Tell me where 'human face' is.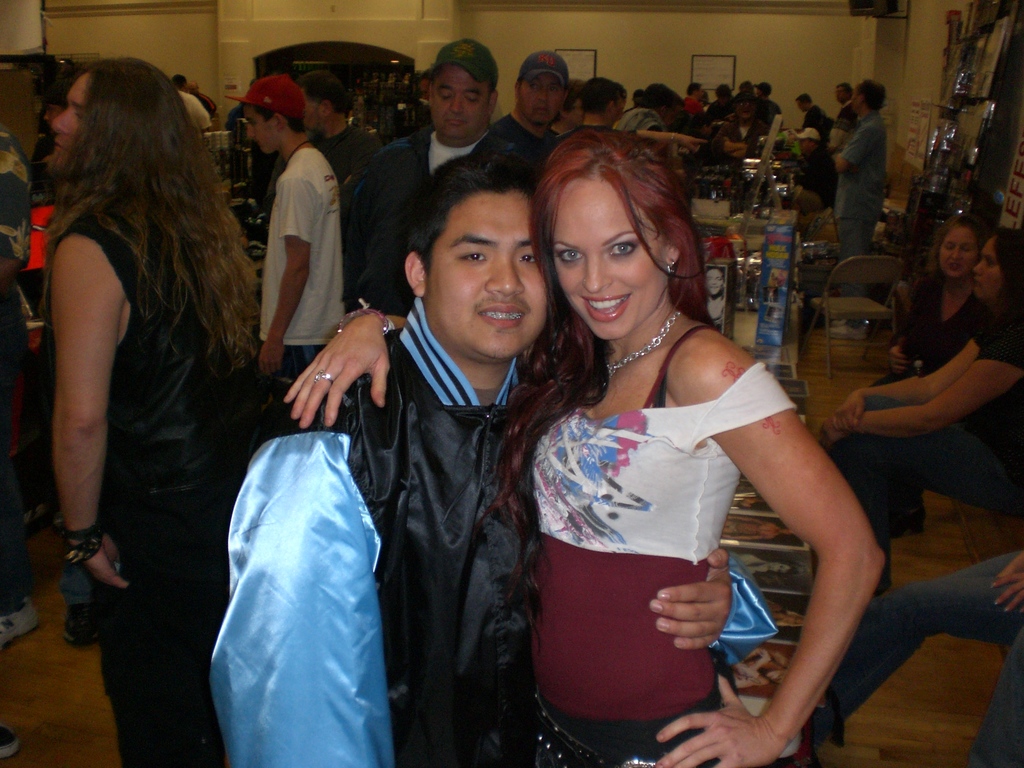
'human face' is at select_region(426, 184, 554, 358).
